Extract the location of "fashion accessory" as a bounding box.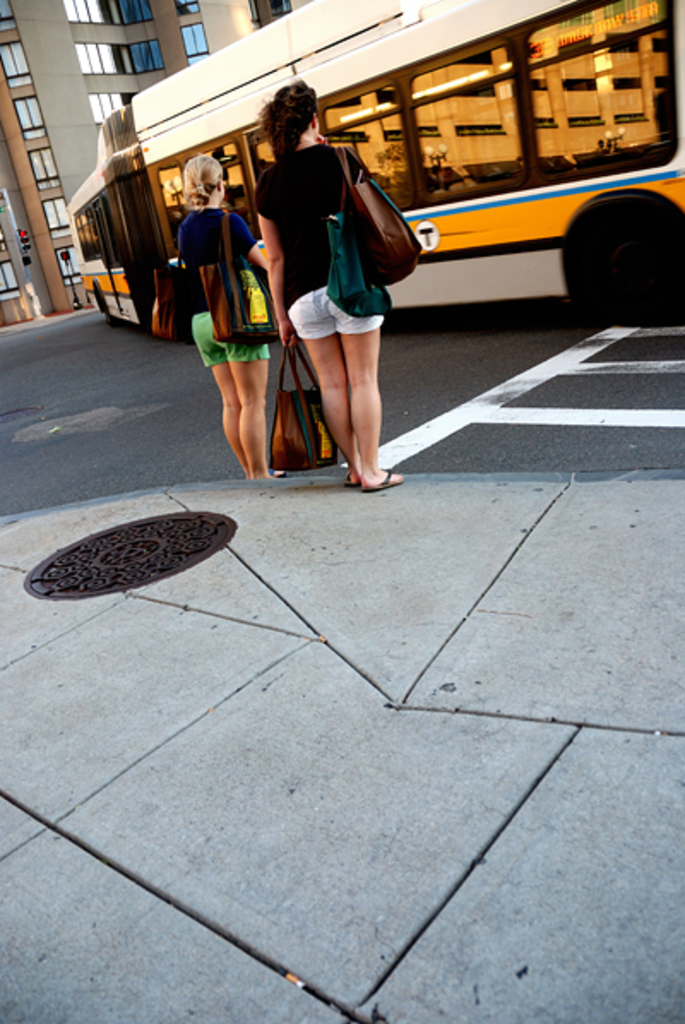
(x1=341, y1=144, x2=418, y2=281).
